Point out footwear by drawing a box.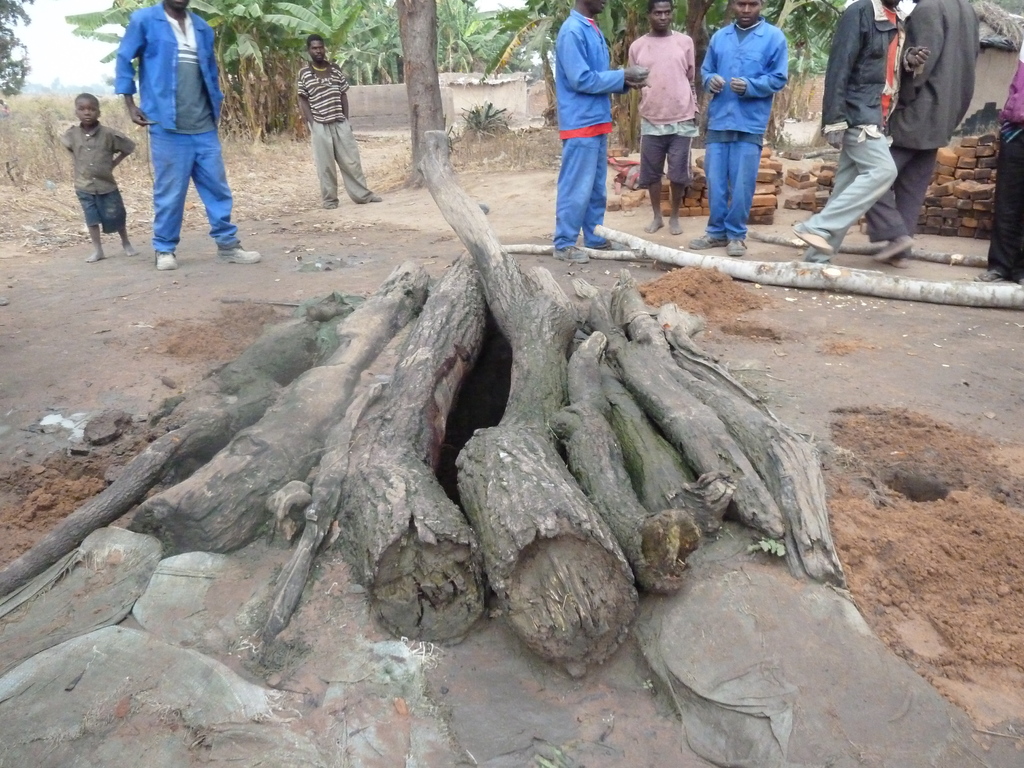
pyautogui.locateOnScreen(360, 197, 383, 203).
